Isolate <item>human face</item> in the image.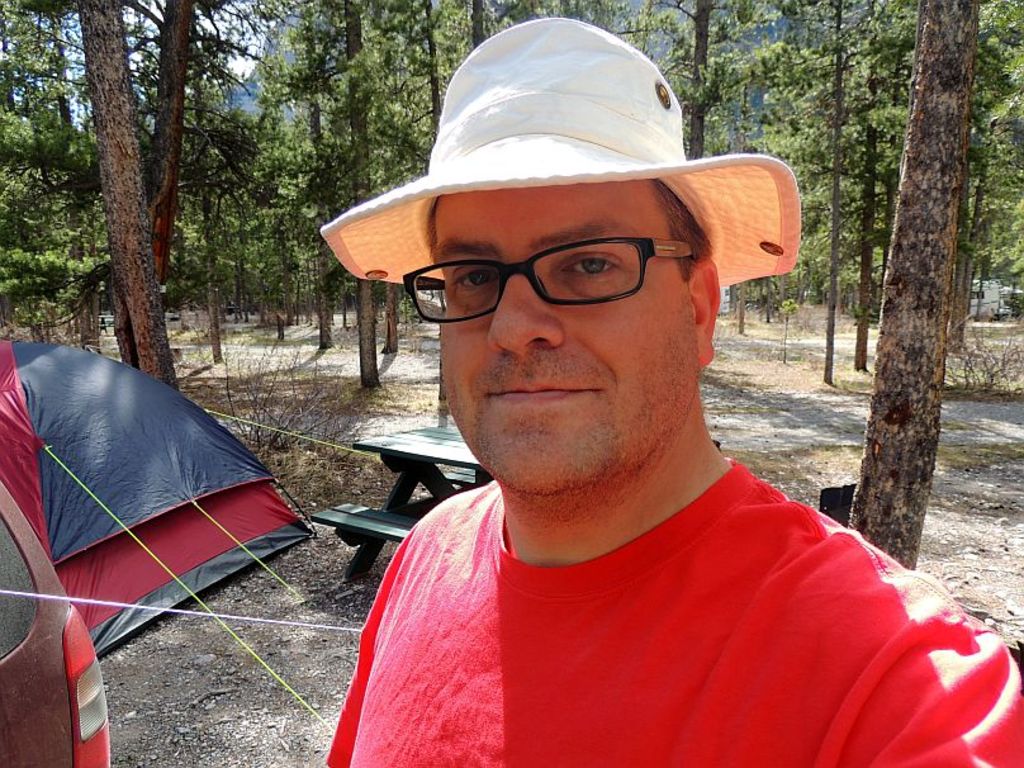
Isolated region: detection(442, 172, 700, 496).
